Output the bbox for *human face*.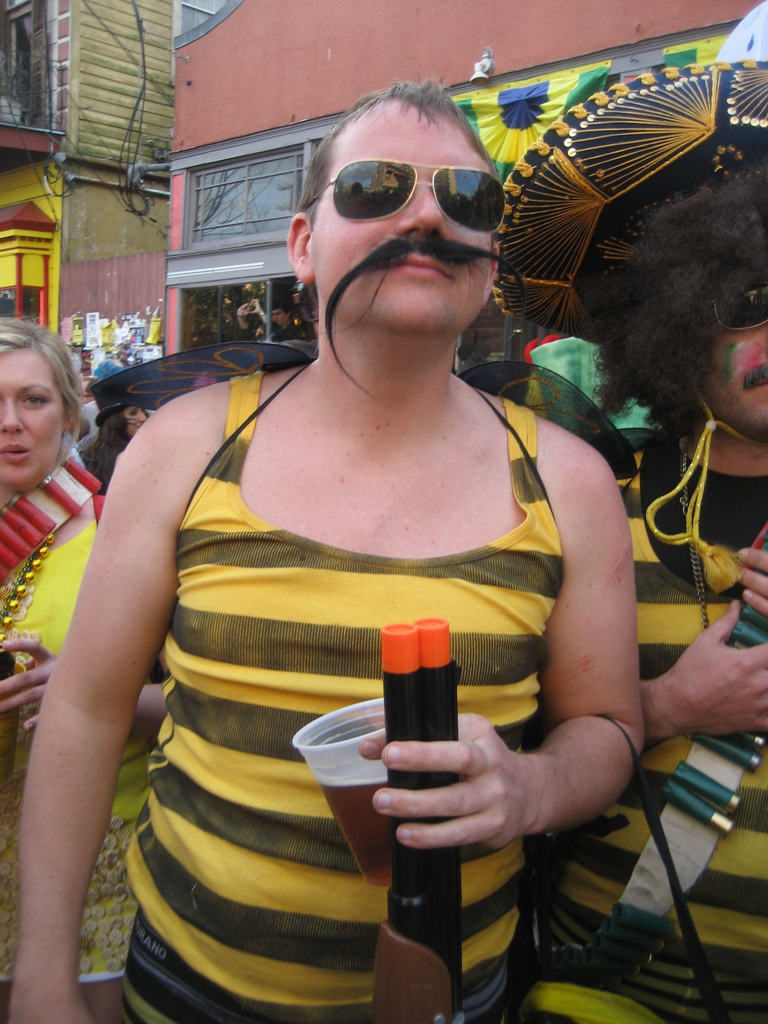
698,262,767,424.
